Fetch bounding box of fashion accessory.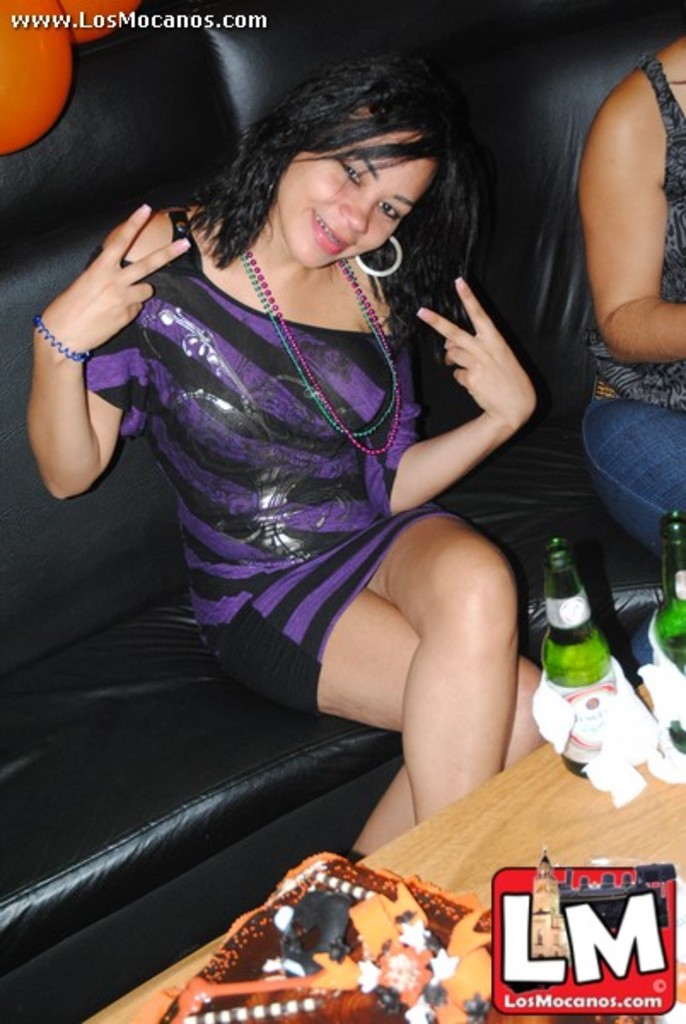
Bbox: box=[246, 253, 403, 456].
